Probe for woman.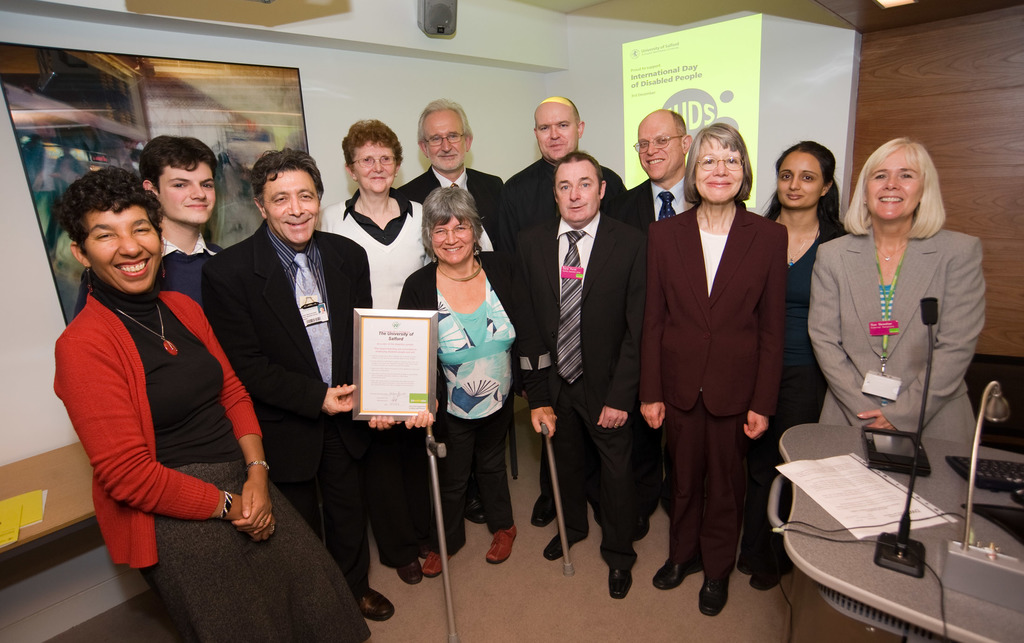
Probe result: x1=733, y1=139, x2=847, y2=595.
